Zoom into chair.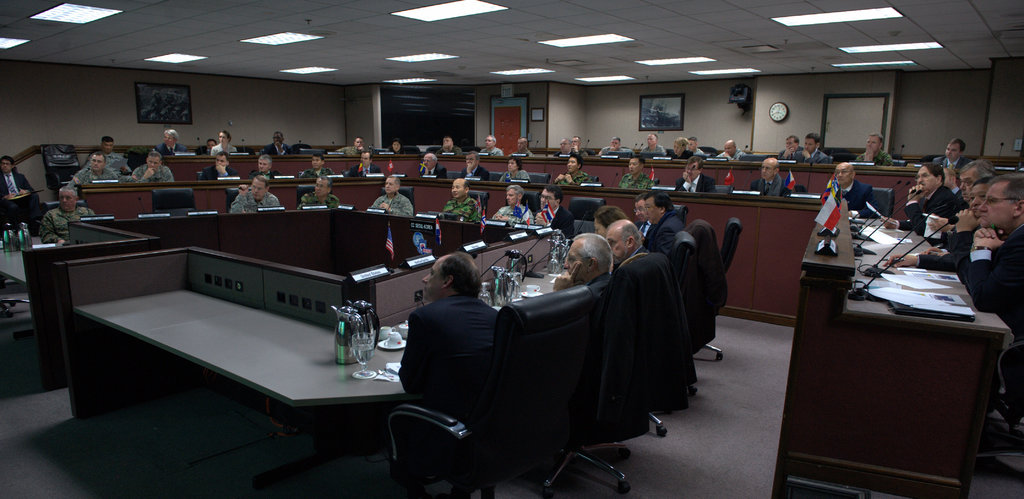
Zoom target: bbox=(468, 190, 488, 217).
